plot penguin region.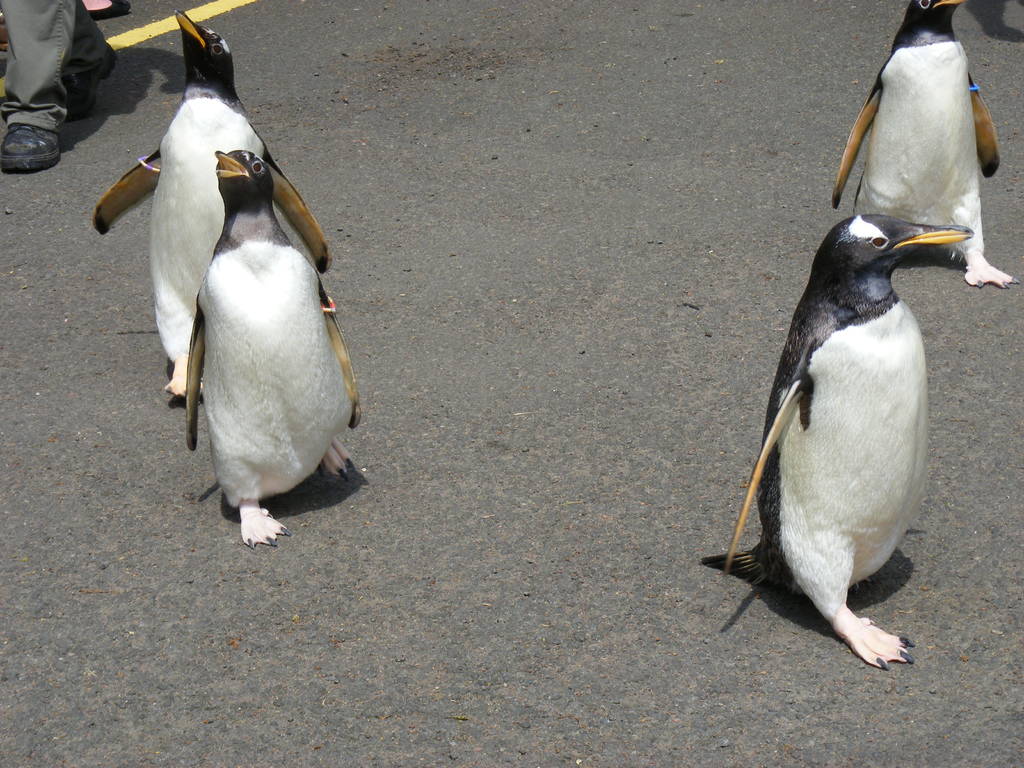
Plotted at (x1=828, y1=0, x2=1021, y2=291).
